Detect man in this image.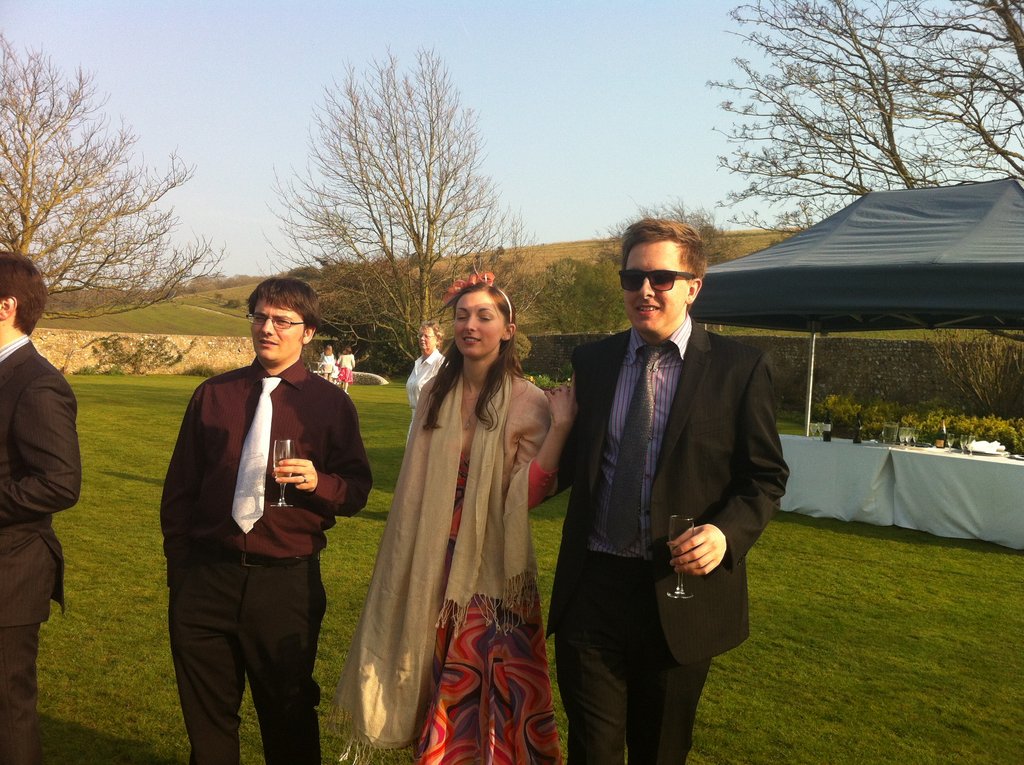
Detection: bbox=(0, 247, 81, 764).
